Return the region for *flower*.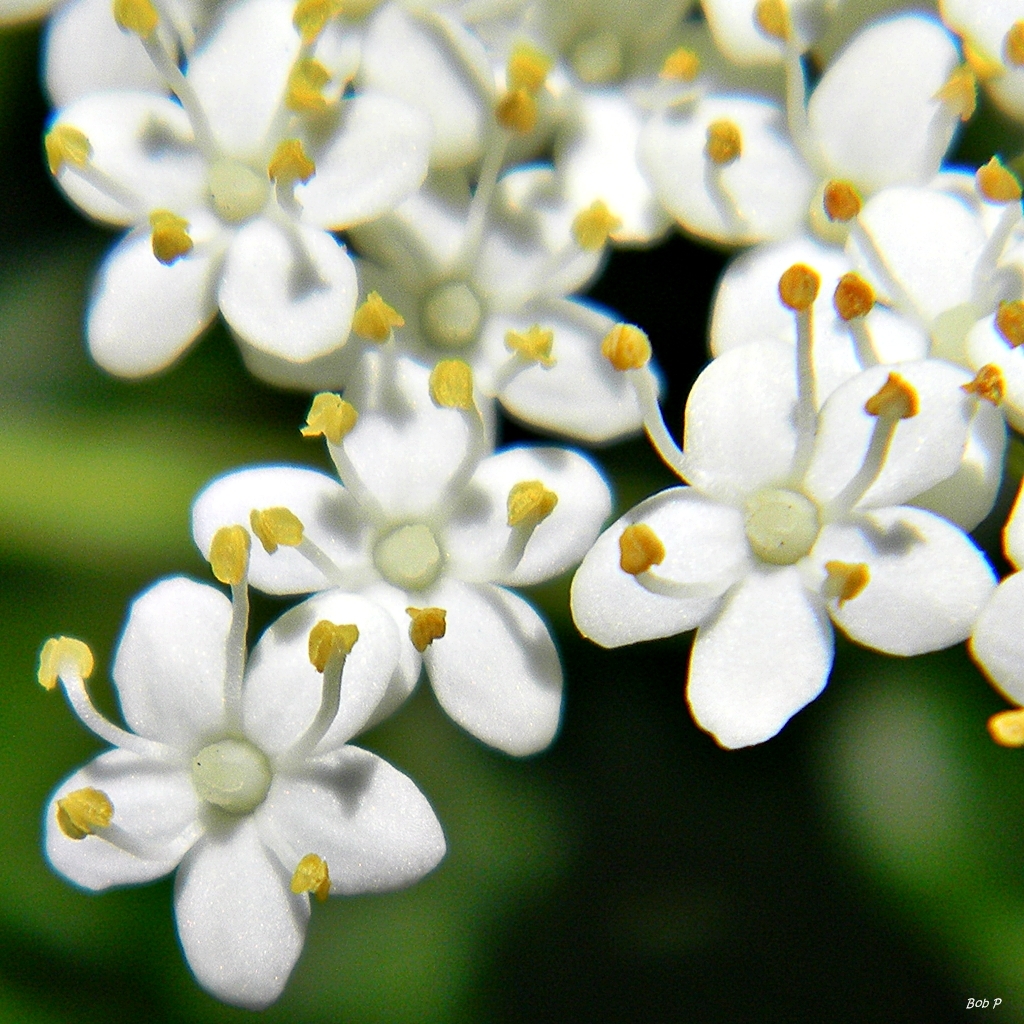
<bbox>230, 164, 665, 459</bbox>.
